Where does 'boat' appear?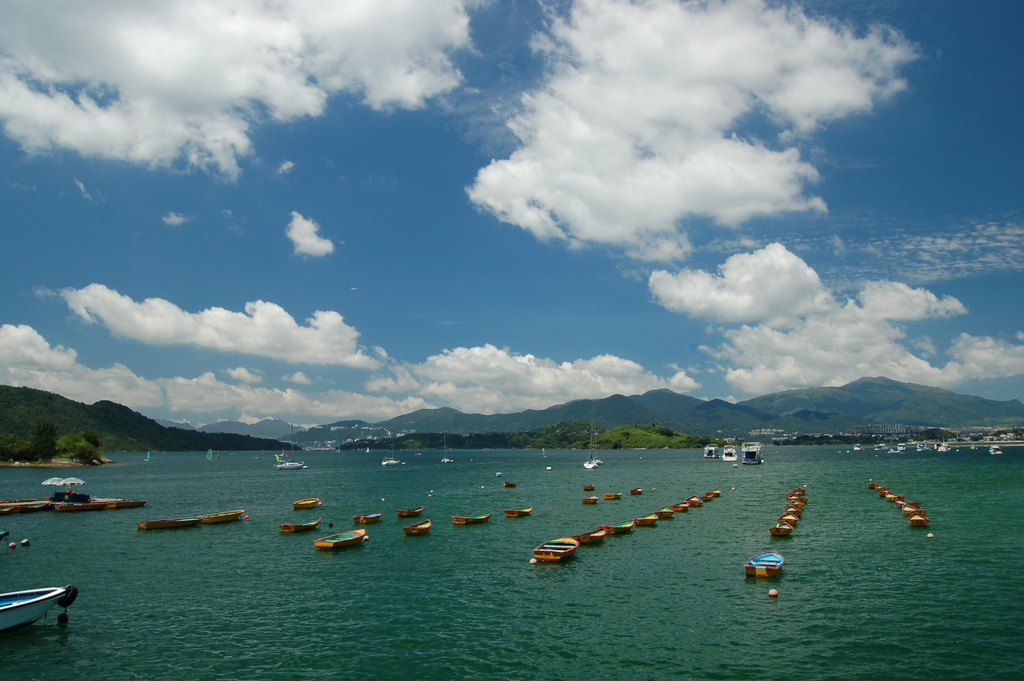
Appears at left=719, top=449, right=740, bottom=464.
